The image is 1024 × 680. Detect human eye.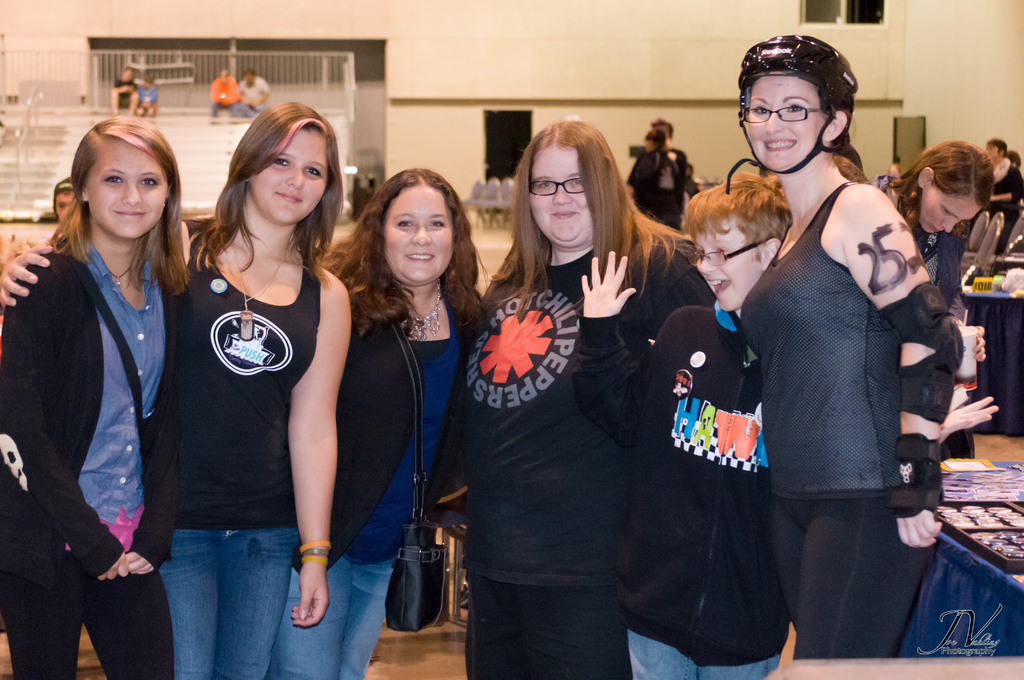
Detection: <bbox>568, 177, 580, 187</bbox>.
